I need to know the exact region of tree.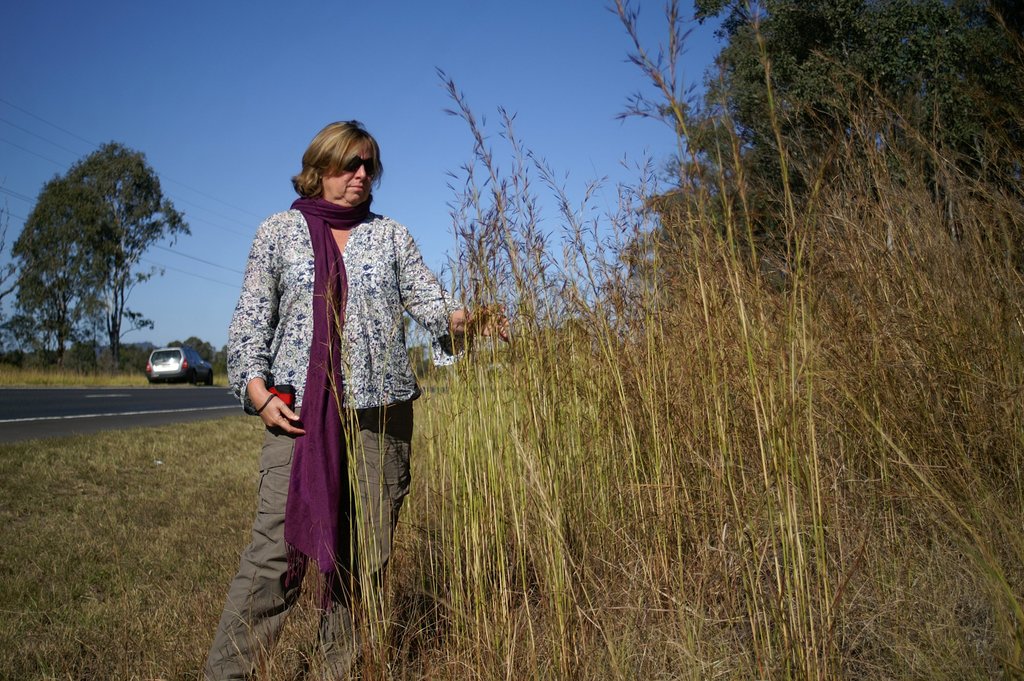
Region: [14, 118, 192, 387].
